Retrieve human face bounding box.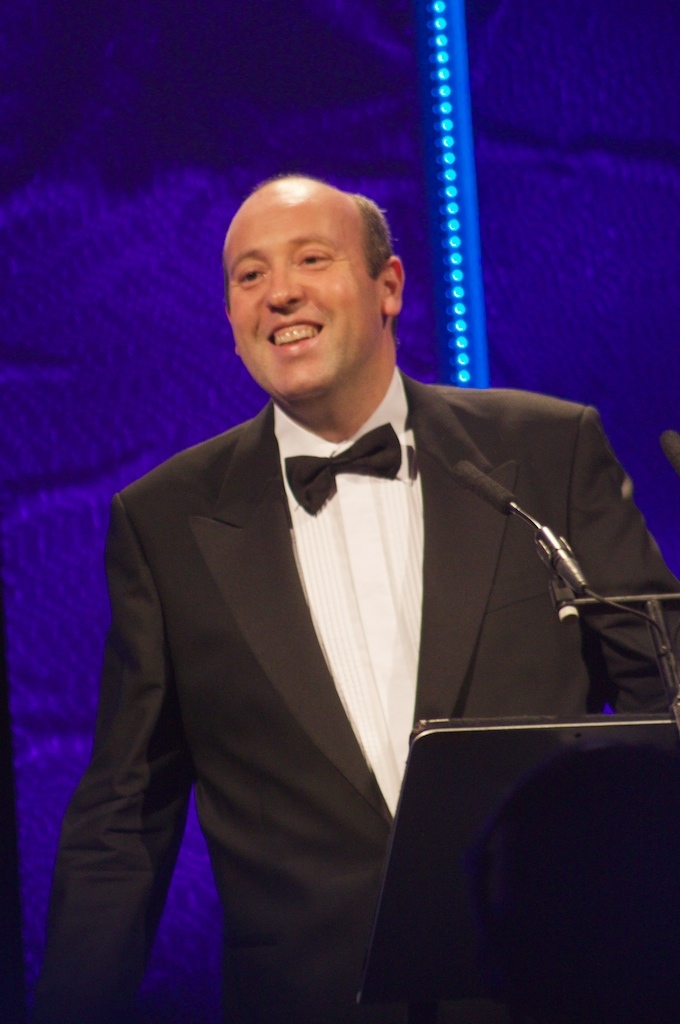
Bounding box: (x1=227, y1=209, x2=383, y2=390).
